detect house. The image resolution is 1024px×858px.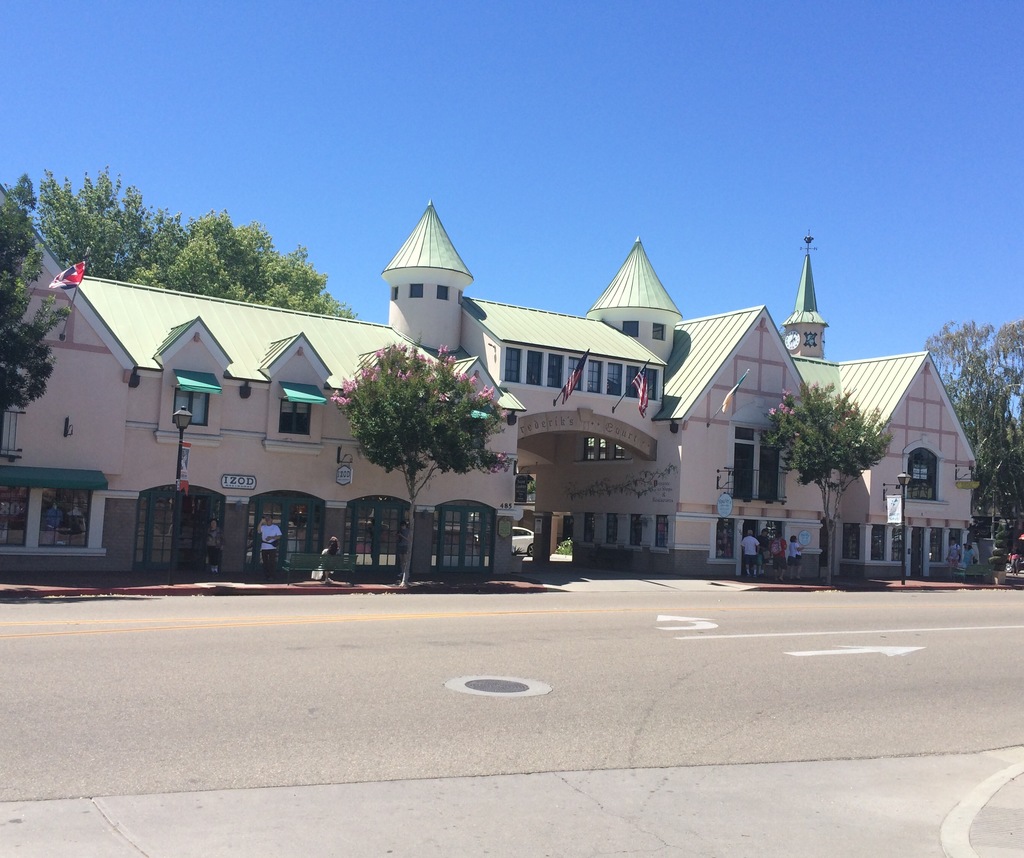
[left=253, top=322, right=410, bottom=571].
